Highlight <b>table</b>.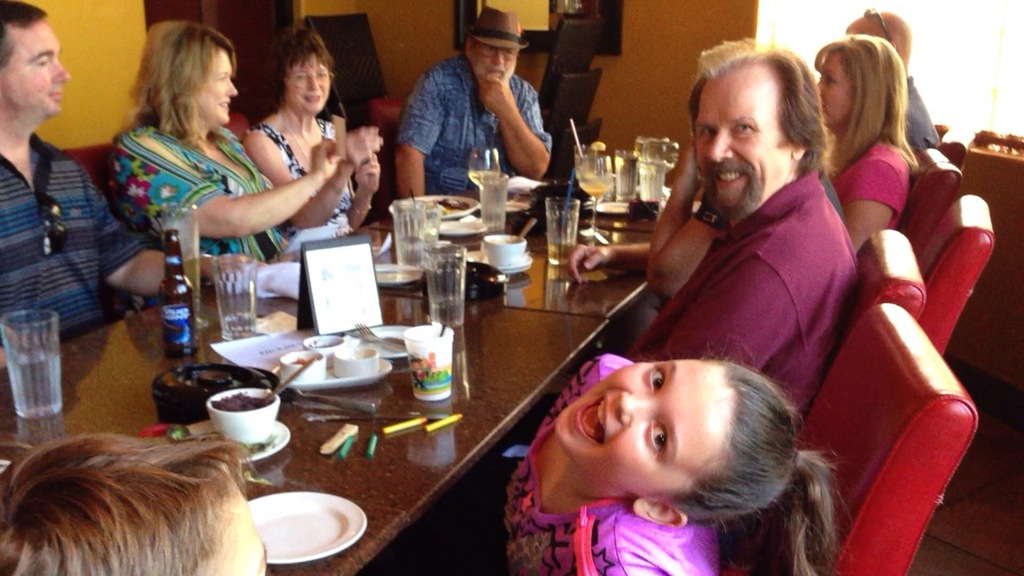
Highlighted region: box=[0, 289, 606, 575].
